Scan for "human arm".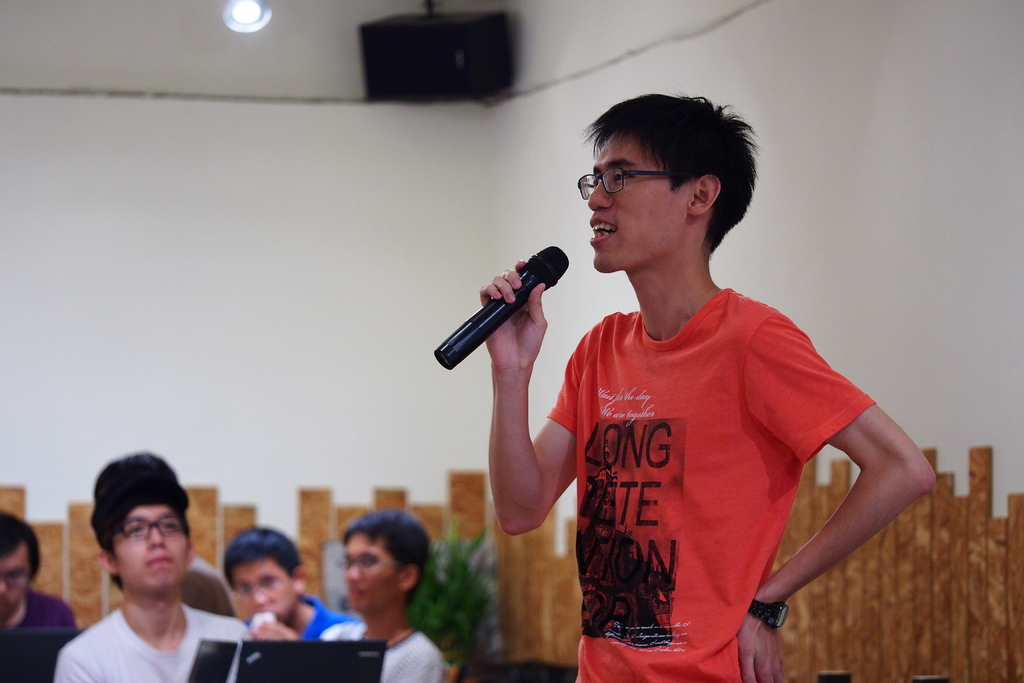
Scan result: 376, 627, 445, 682.
